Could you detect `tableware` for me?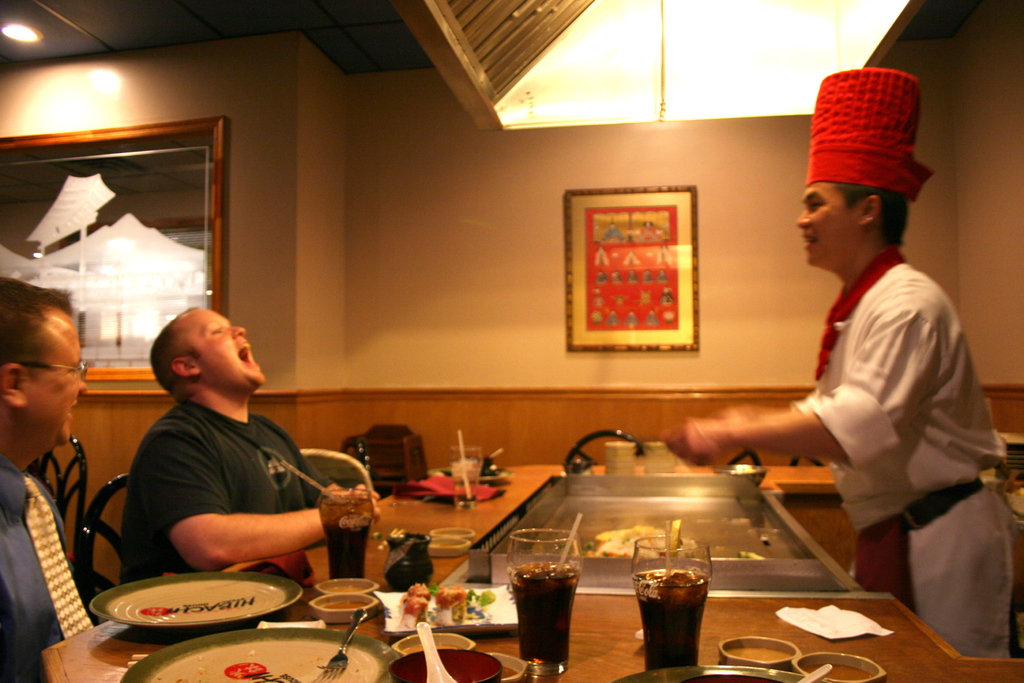
Detection result: 428/536/468/554.
